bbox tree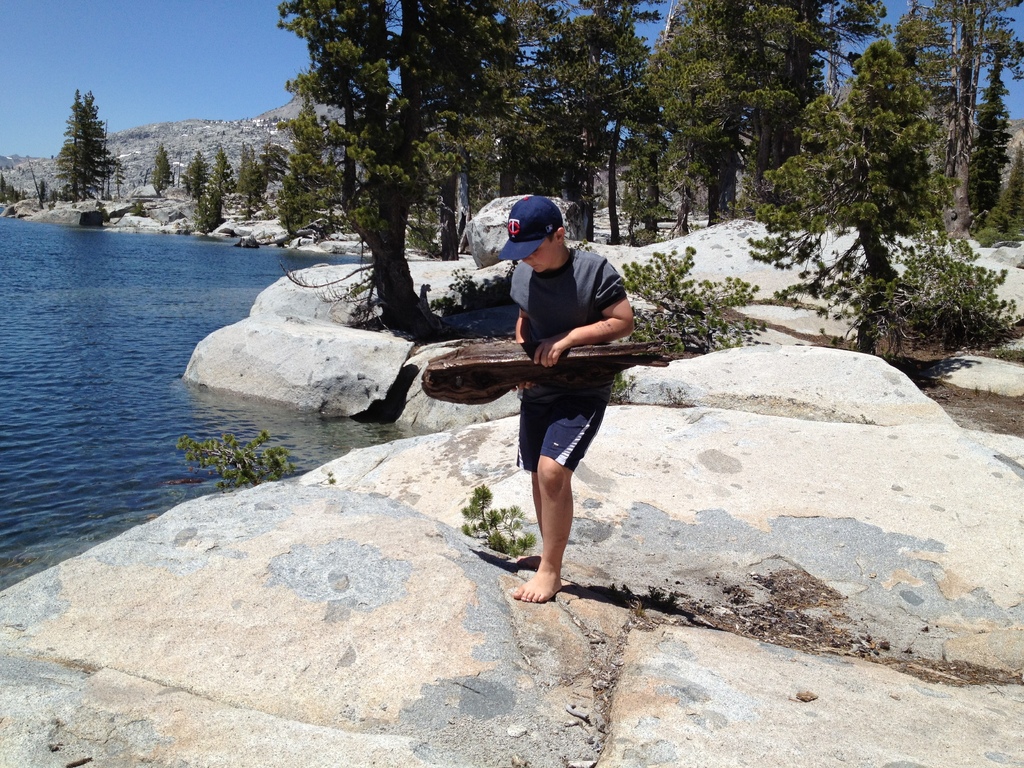
BBox(149, 143, 182, 195)
